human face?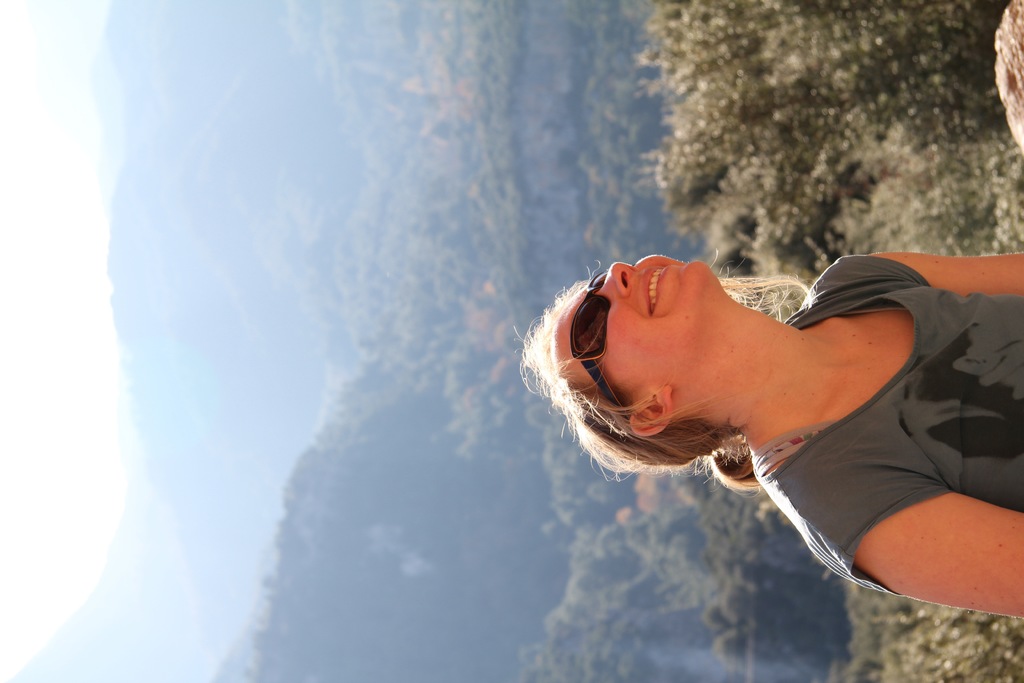
box(556, 257, 710, 389)
